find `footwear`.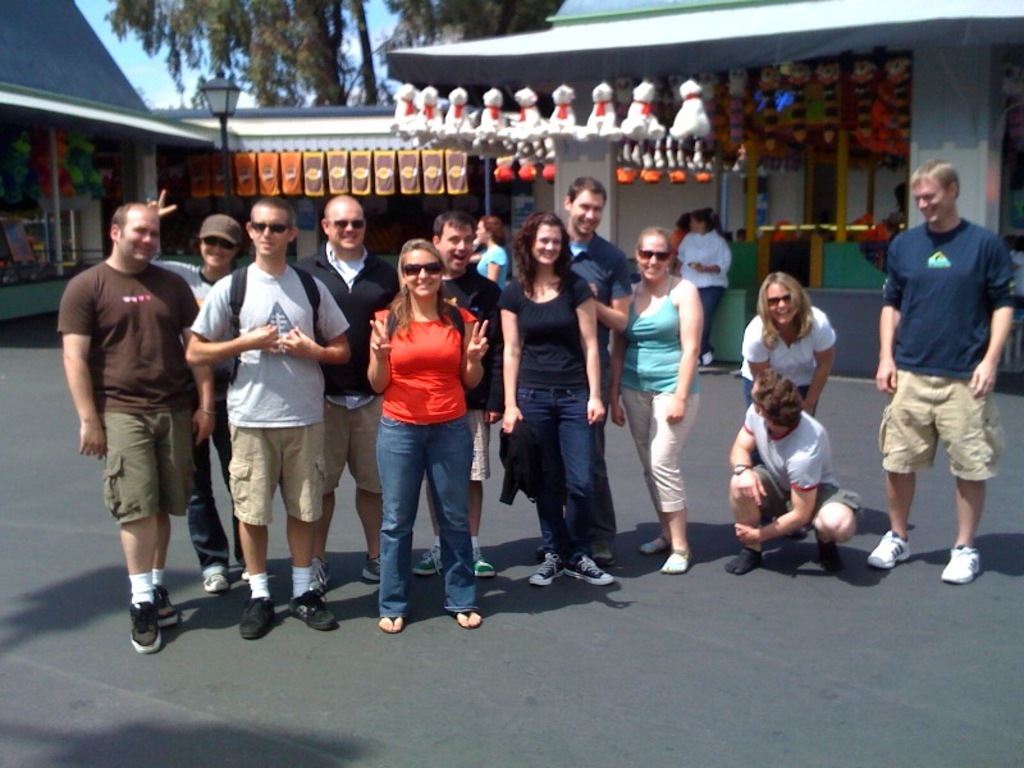
detection(938, 541, 986, 588).
